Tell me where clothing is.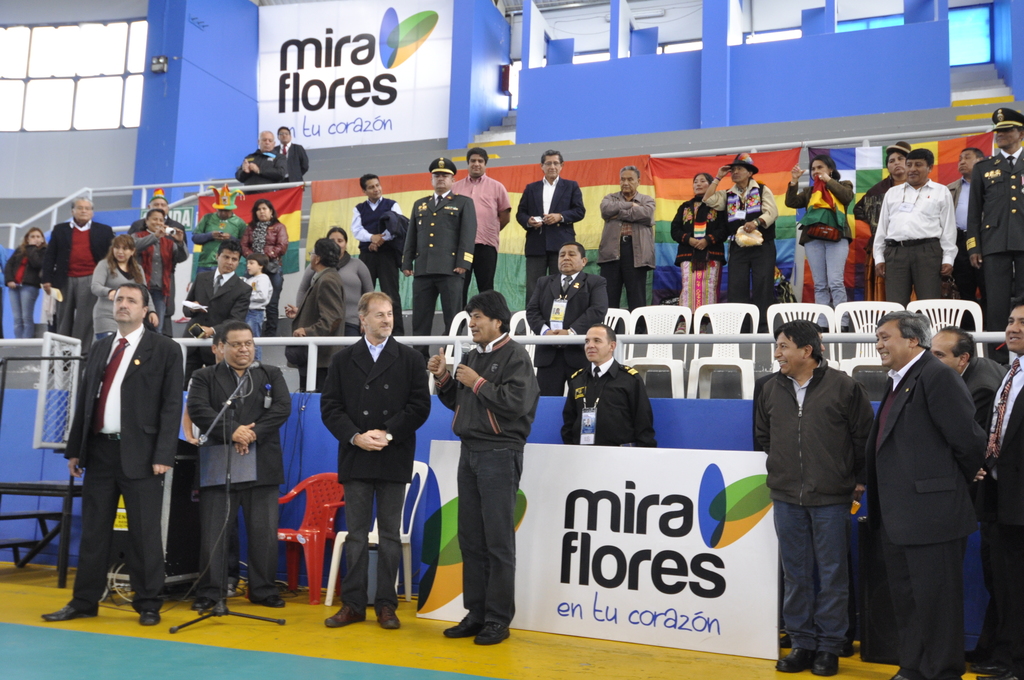
clothing is at select_region(318, 332, 432, 619).
